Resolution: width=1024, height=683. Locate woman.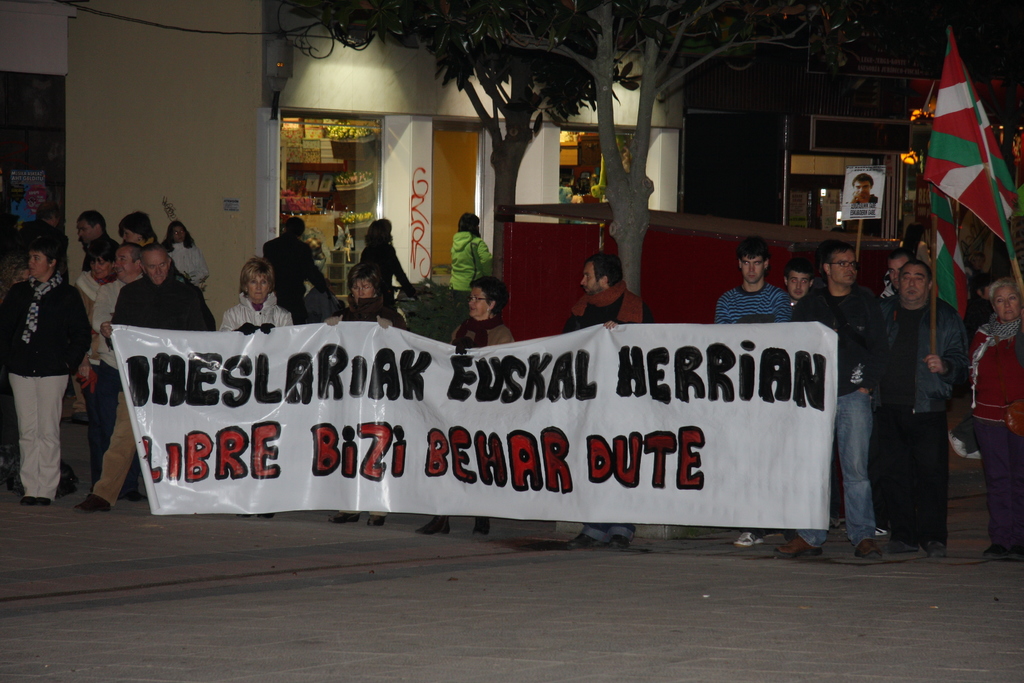
x1=72 y1=239 x2=124 y2=404.
